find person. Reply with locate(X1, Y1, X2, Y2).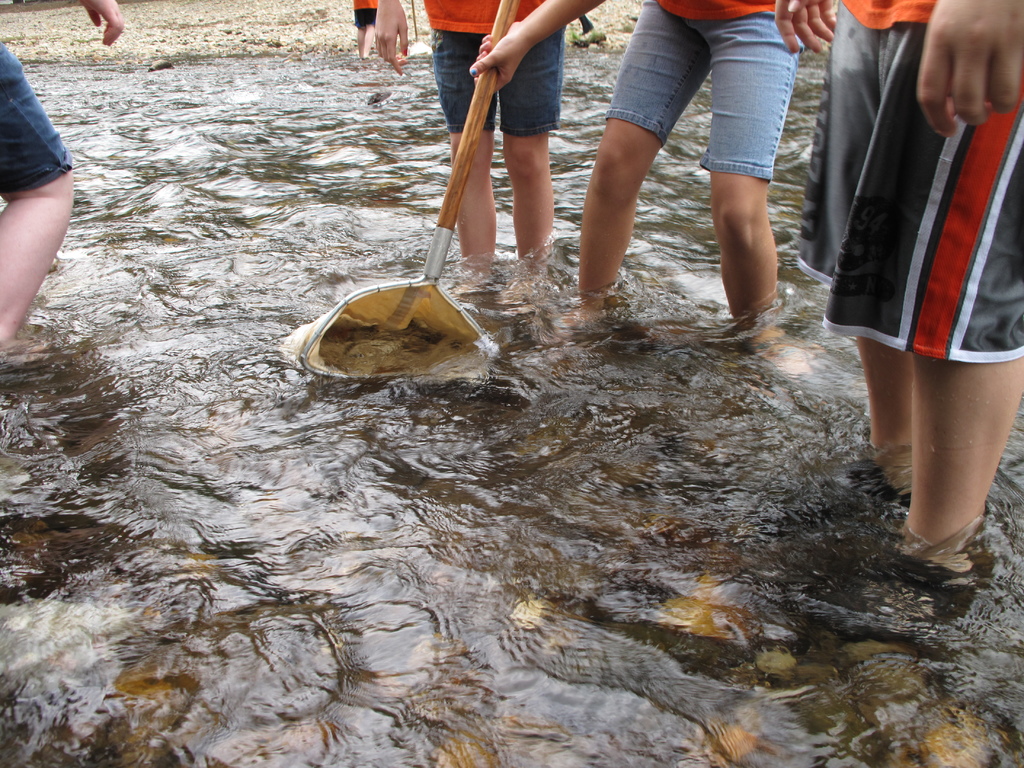
locate(370, 0, 567, 305).
